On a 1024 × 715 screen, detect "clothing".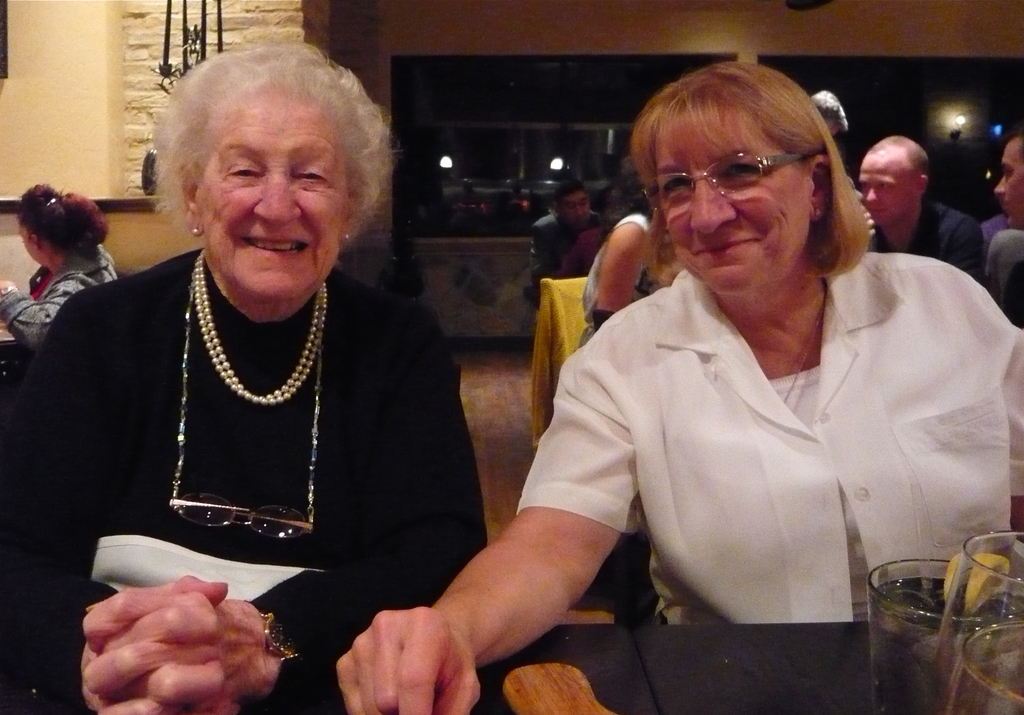
left=531, top=205, right=582, bottom=284.
